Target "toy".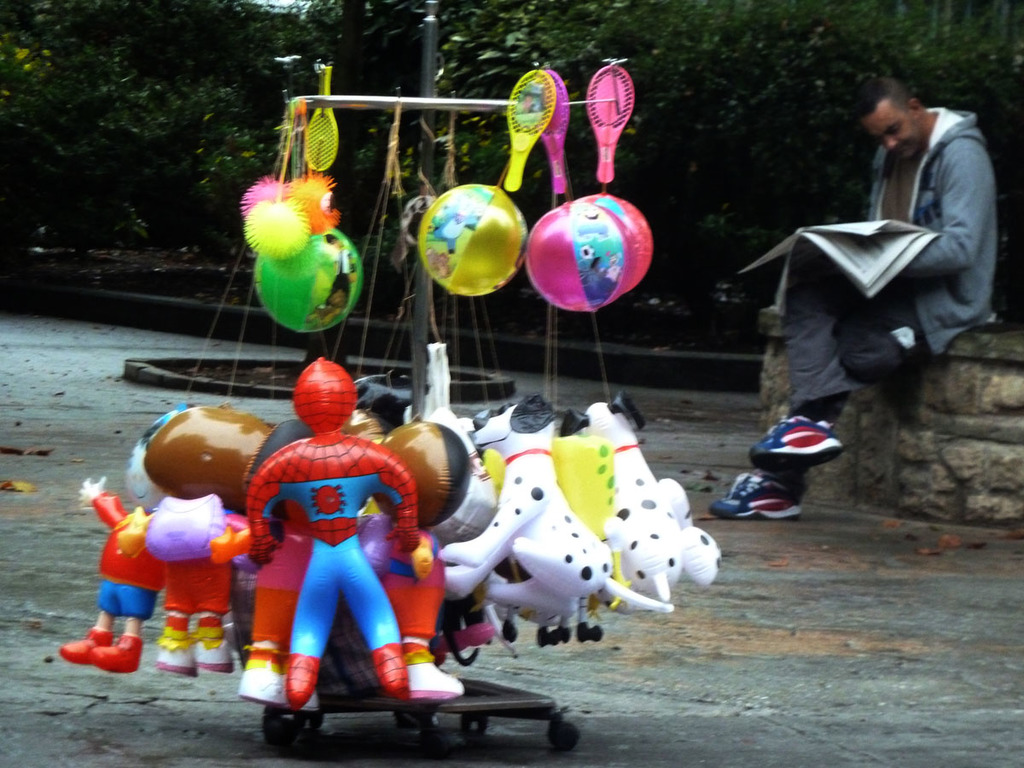
Target region: <region>345, 379, 416, 577</region>.
